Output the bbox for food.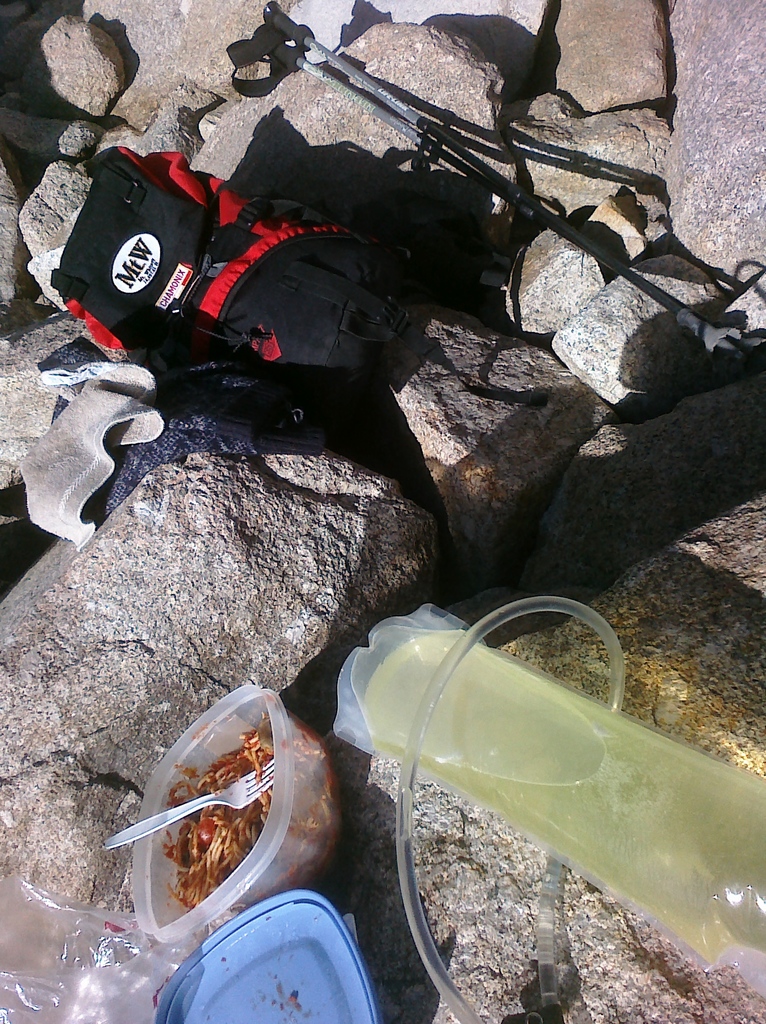
(left=129, top=715, right=307, bottom=921).
